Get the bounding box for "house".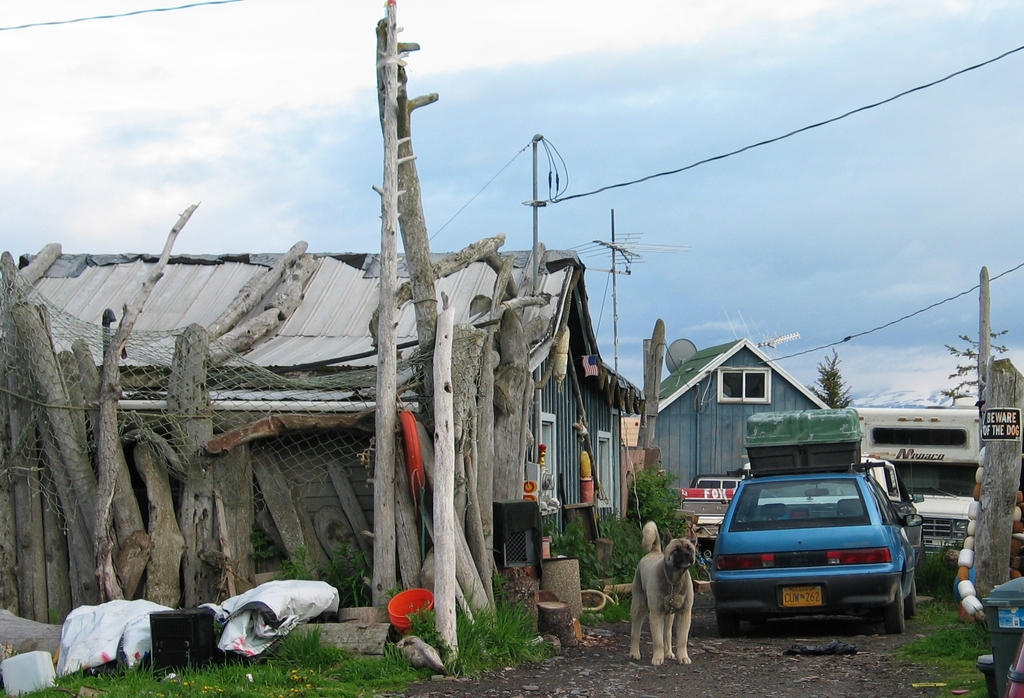
(648,335,829,489).
